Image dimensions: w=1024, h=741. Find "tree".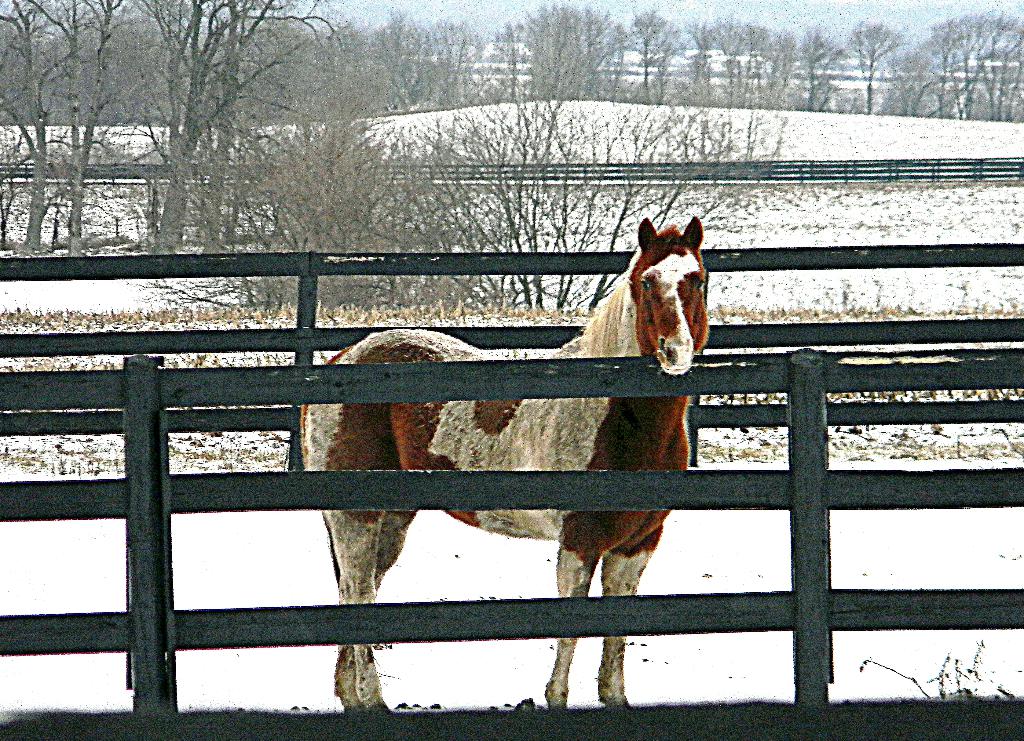
bbox=[934, 16, 988, 113].
